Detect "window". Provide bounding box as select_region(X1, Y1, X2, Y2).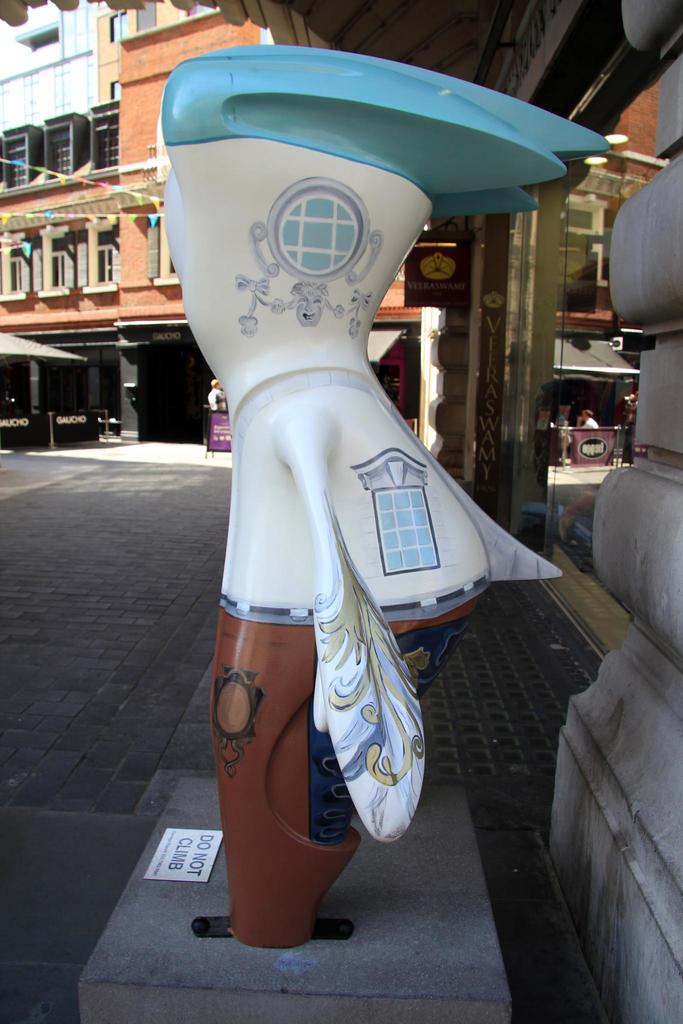
select_region(52, 232, 80, 291).
